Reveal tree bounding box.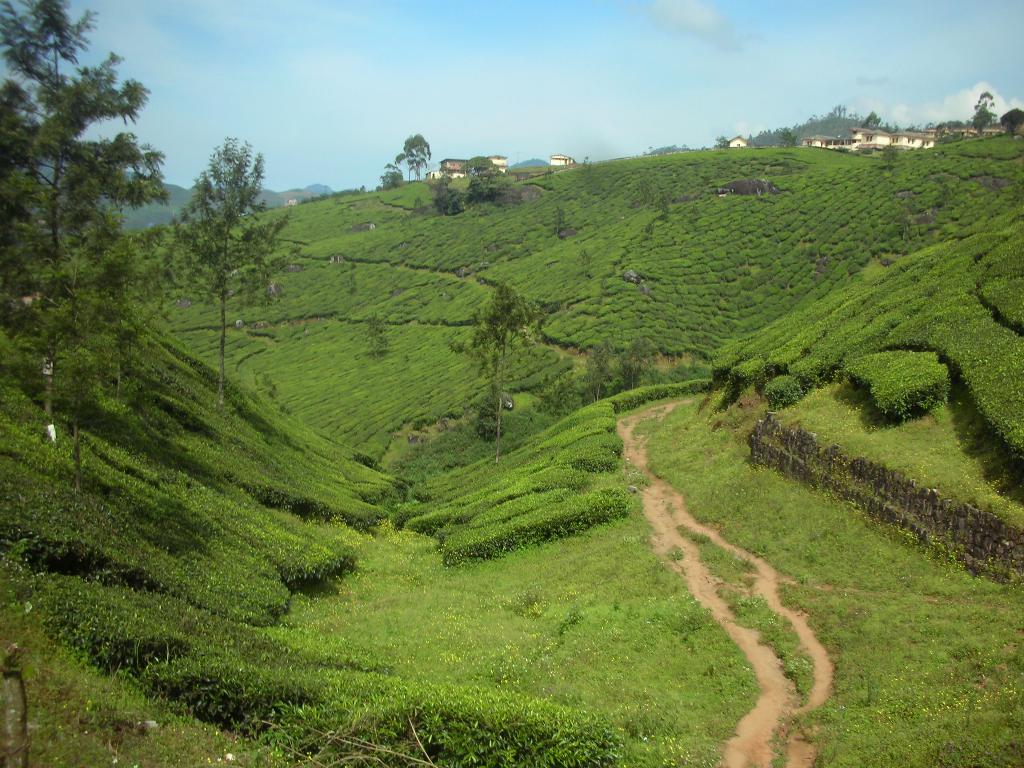
Revealed: select_region(13, 15, 184, 516).
